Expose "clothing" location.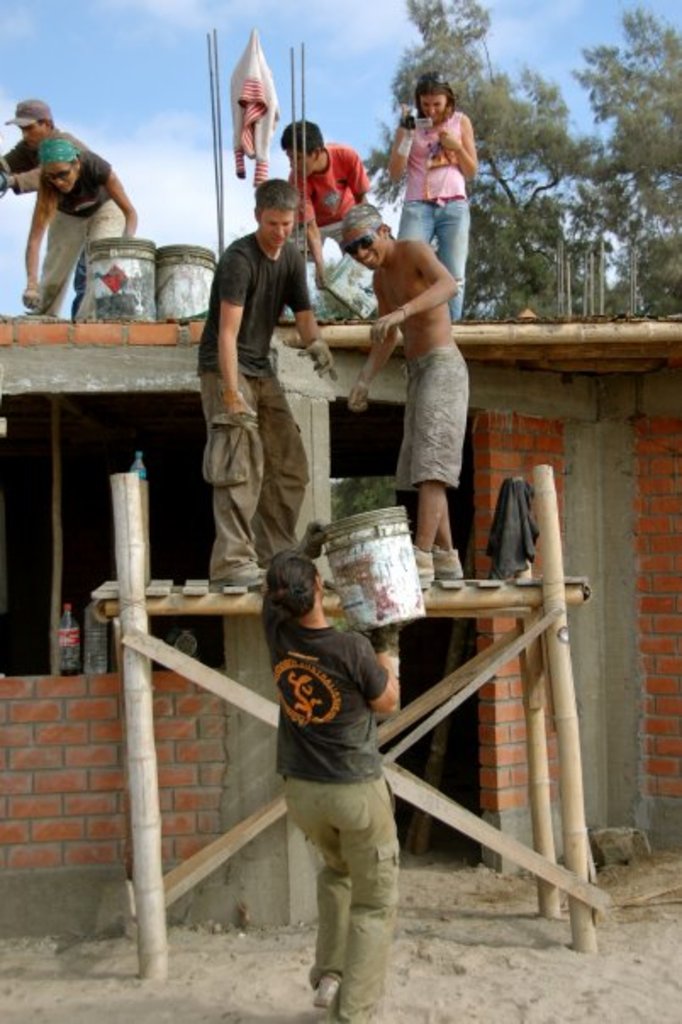
Exposed at <region>2, 124, 93, 193</region>.
